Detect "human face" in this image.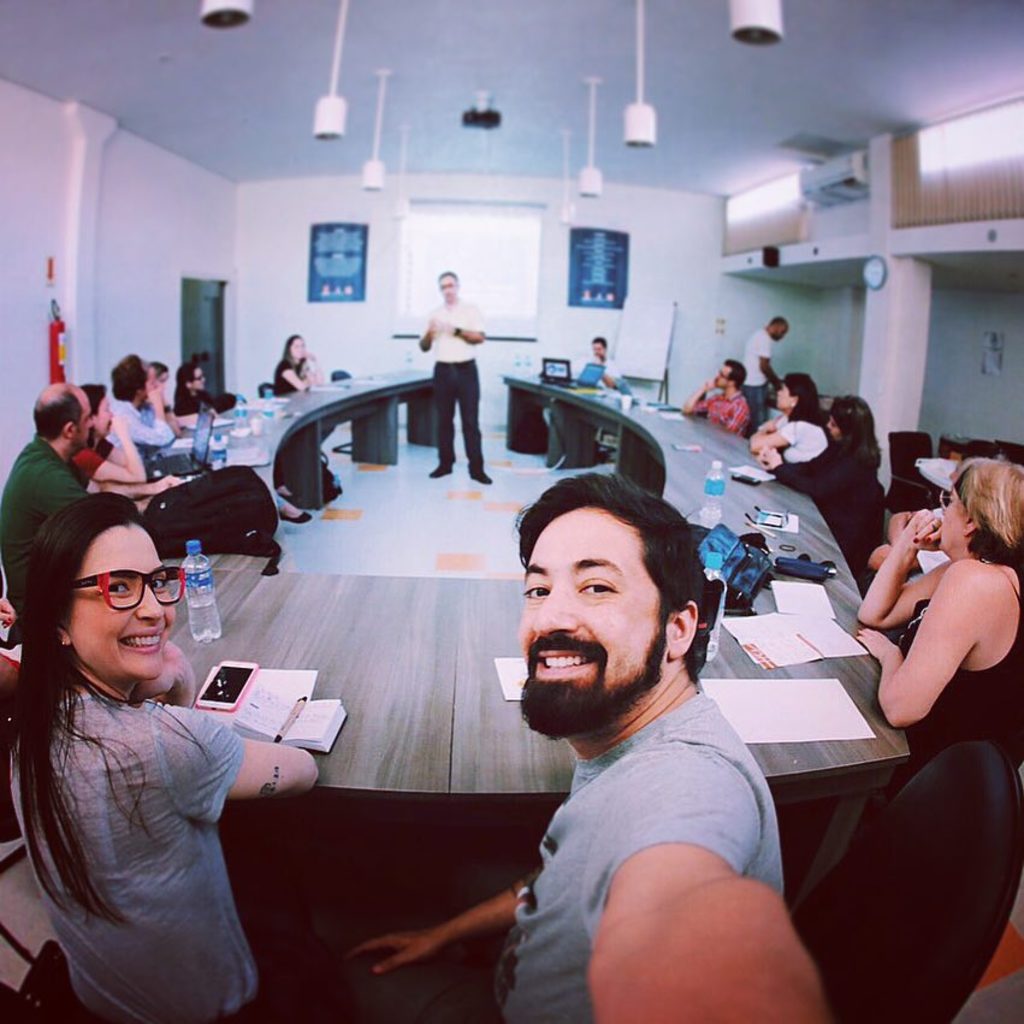
Detection: bbox(519, 509, 671, 727).
